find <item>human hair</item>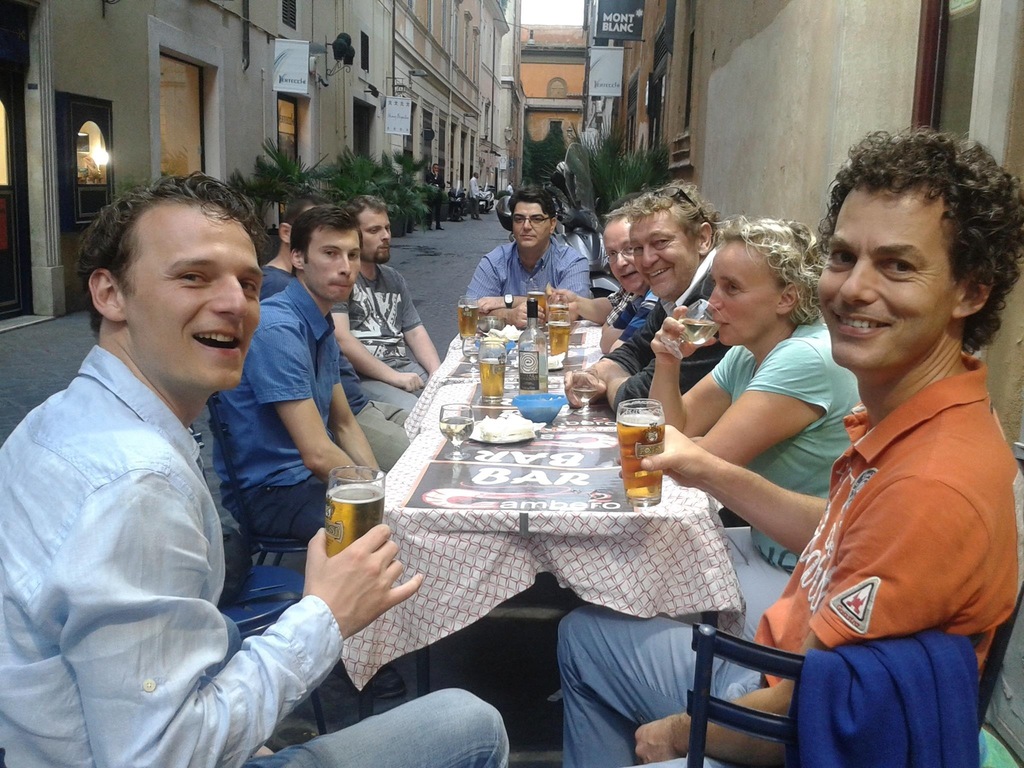
crop(806, 115, 1008, 383)
